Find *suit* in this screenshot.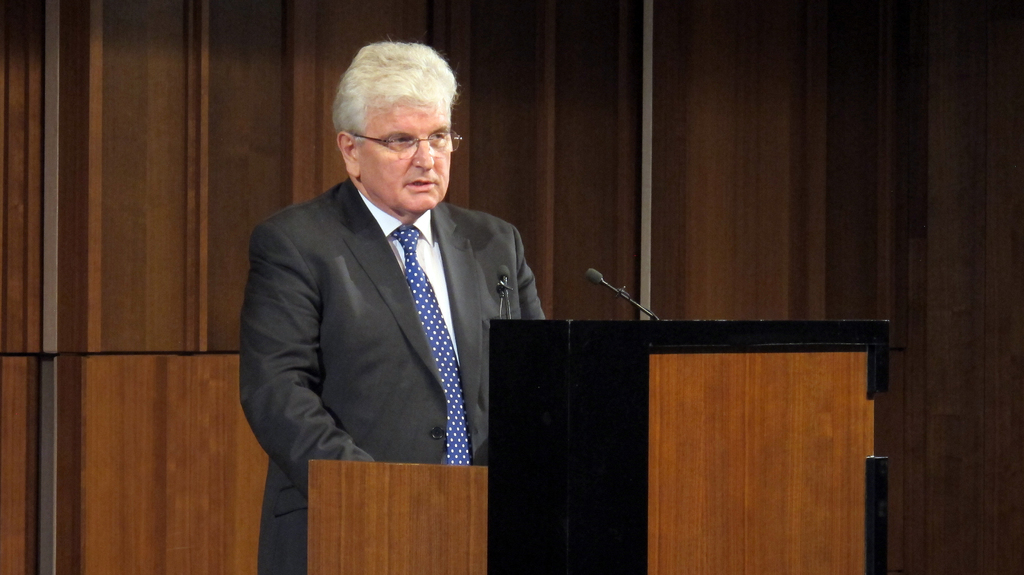
The bounding box for *suit* is bbox=(252, 154, 589, 519).
